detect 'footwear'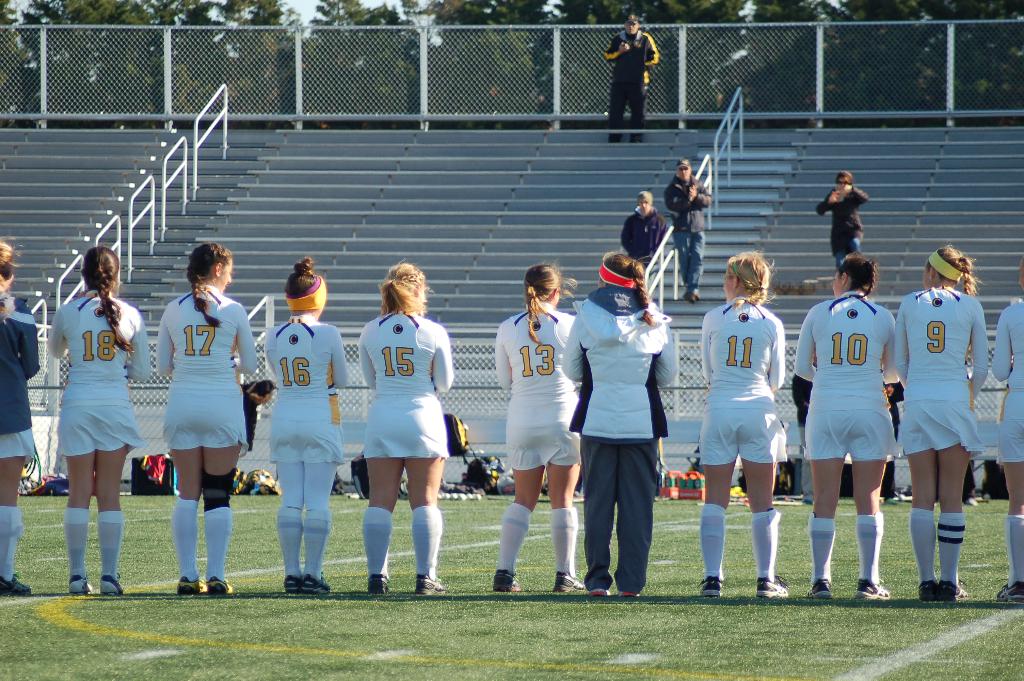
Rect(100, 574, 126, 594)
